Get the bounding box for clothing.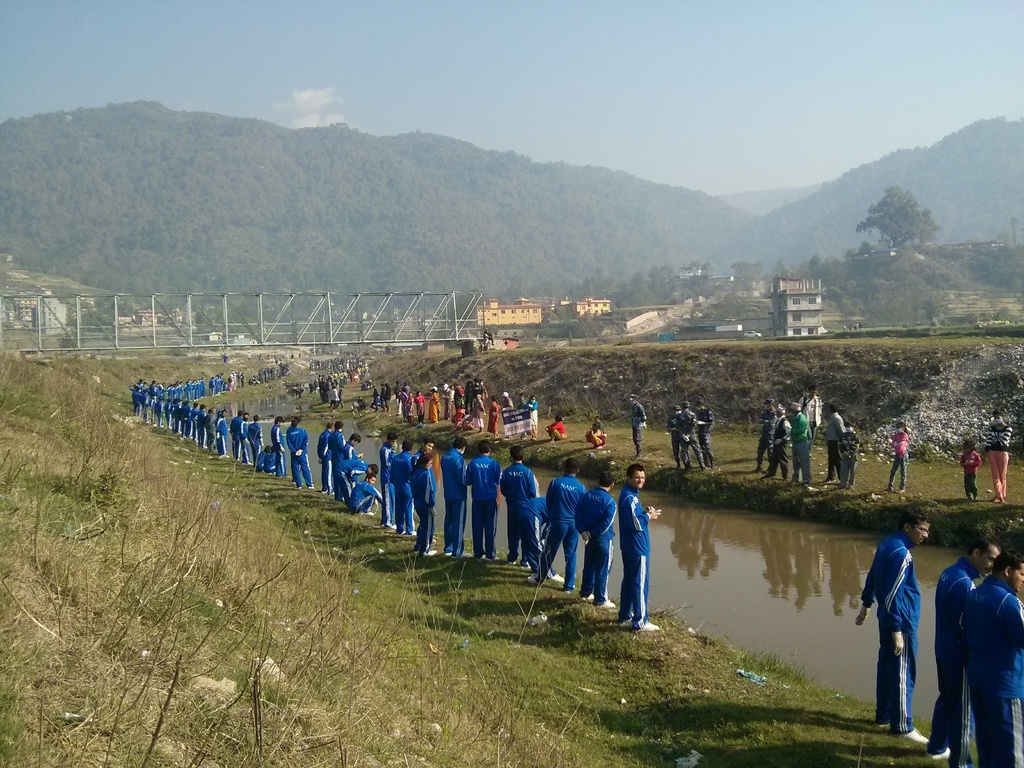
bbox=[492, 401, 500, 430].
